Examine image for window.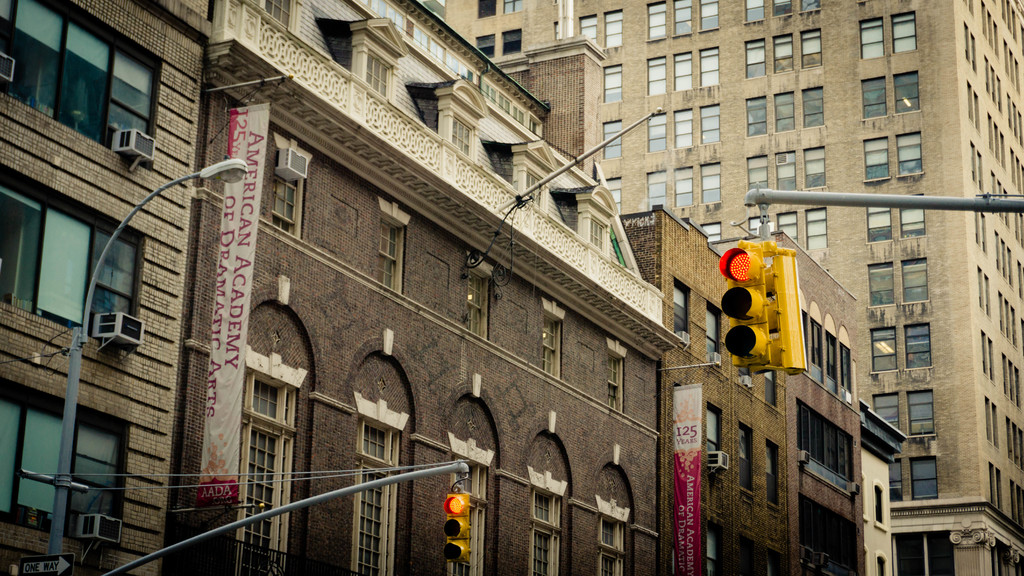
Examination result: x1=157 y1=394 x2=299 y2=575.
